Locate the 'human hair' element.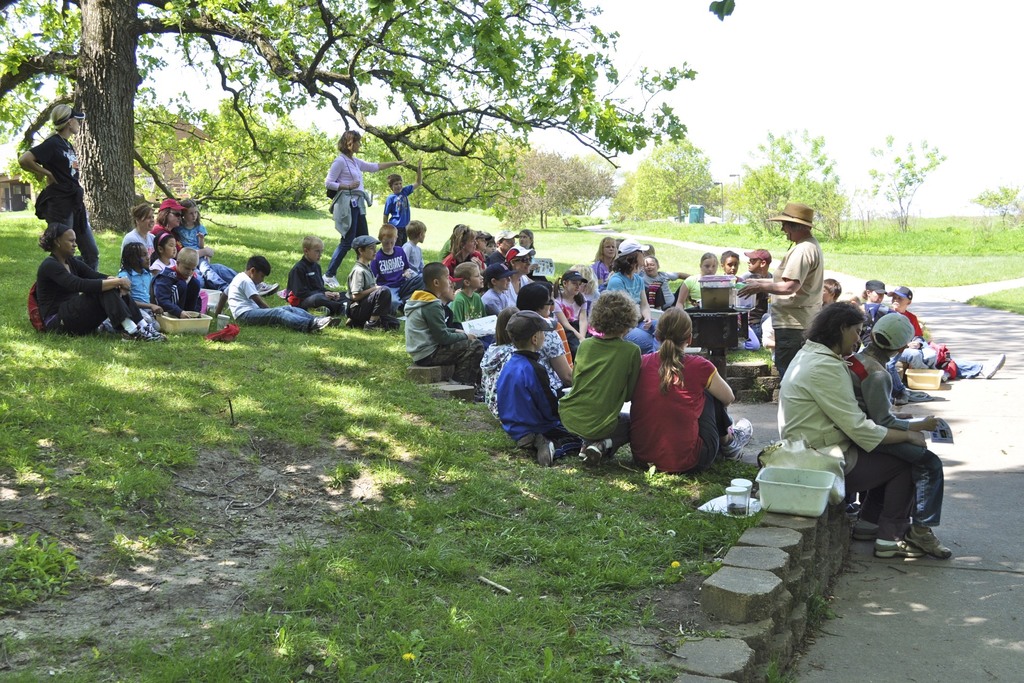
Element bbox: region(596, 236, 616, 259).
